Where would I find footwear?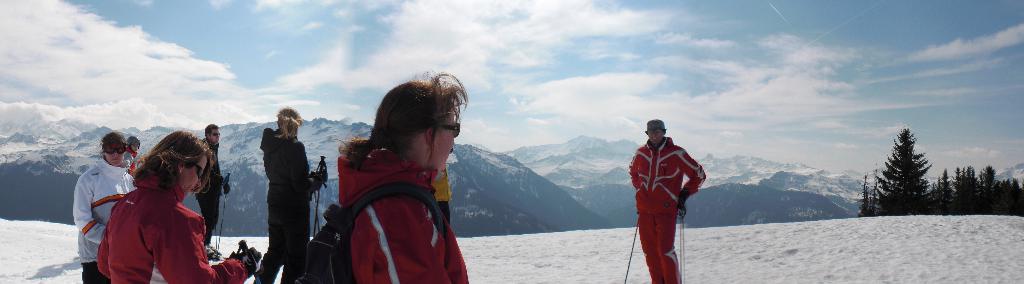
At Rect(201, 244, 221, 264).
